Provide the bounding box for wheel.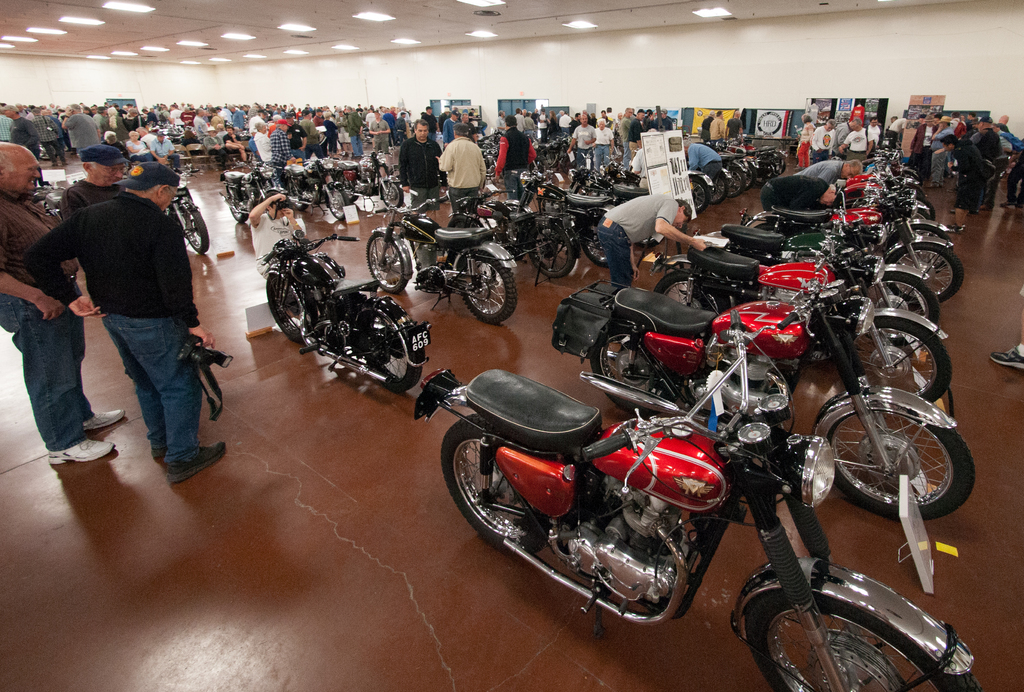
BBox(339, 173, 357, 200).
